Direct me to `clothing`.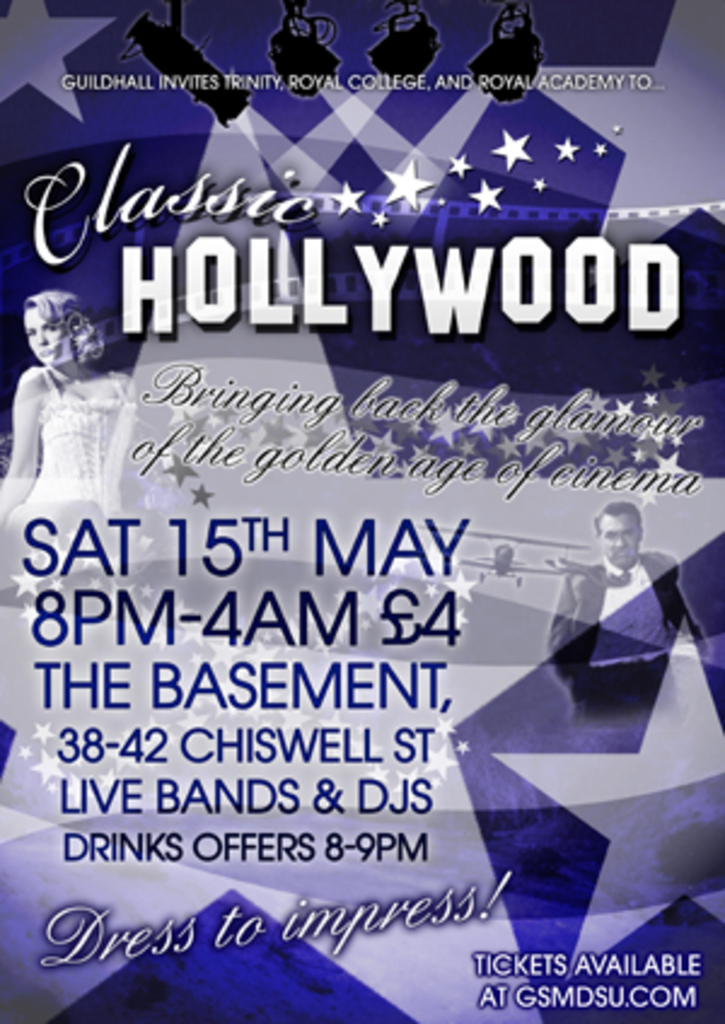
Direction: locate(19, 360, 130, 517).
